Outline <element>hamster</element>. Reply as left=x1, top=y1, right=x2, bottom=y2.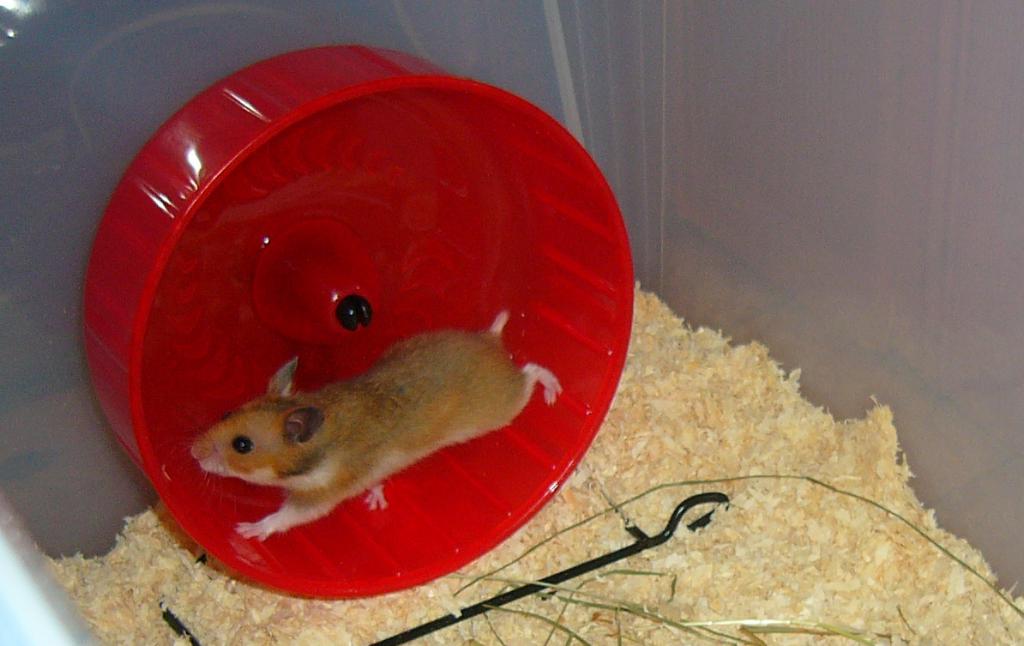
left=178, top=309, right=563, bottom=543.
